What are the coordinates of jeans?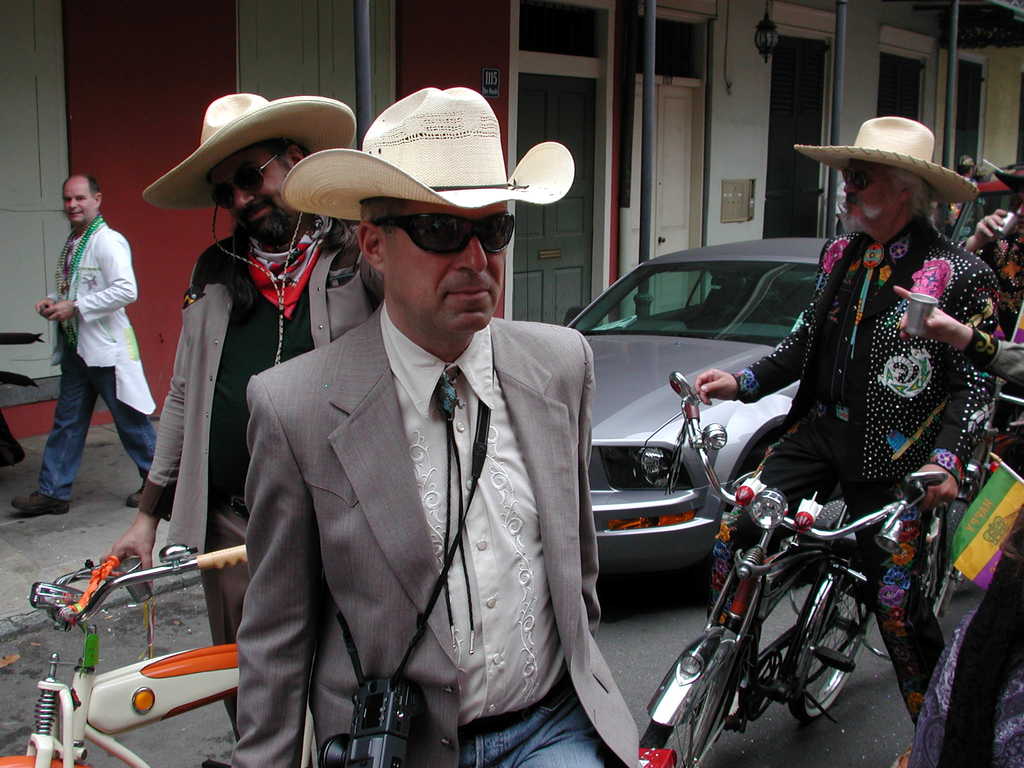
<bbox>26, 342, 158, 528</bbox>.
